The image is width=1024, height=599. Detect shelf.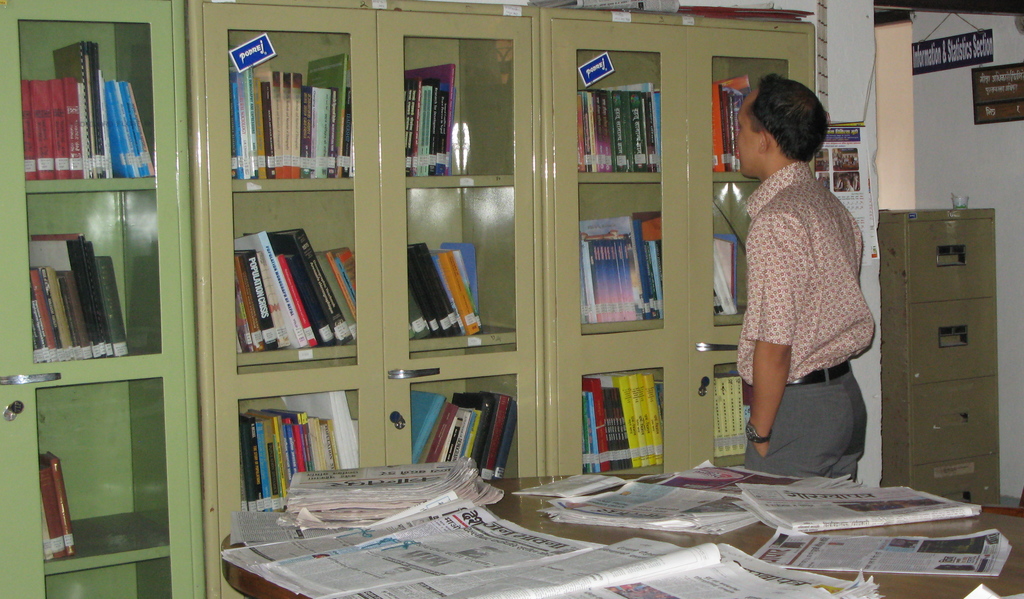
Detection: [x1=708, y1=46, x2=800, y2=171].
